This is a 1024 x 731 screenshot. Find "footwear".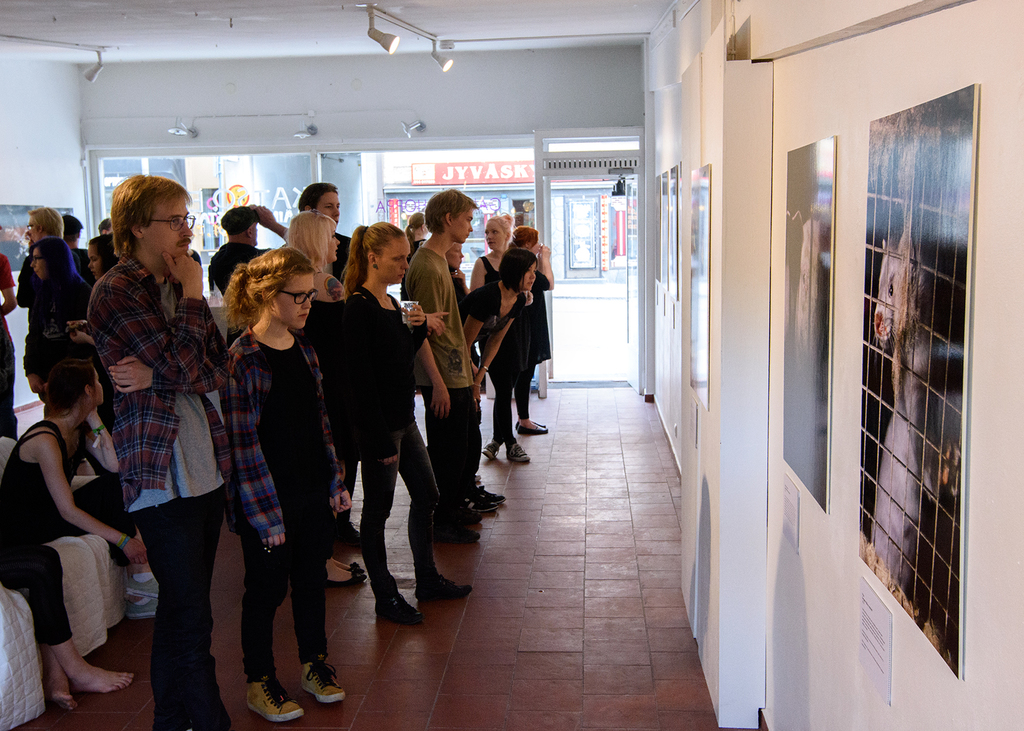
Bounding box: 298, 657, 353, 703.
